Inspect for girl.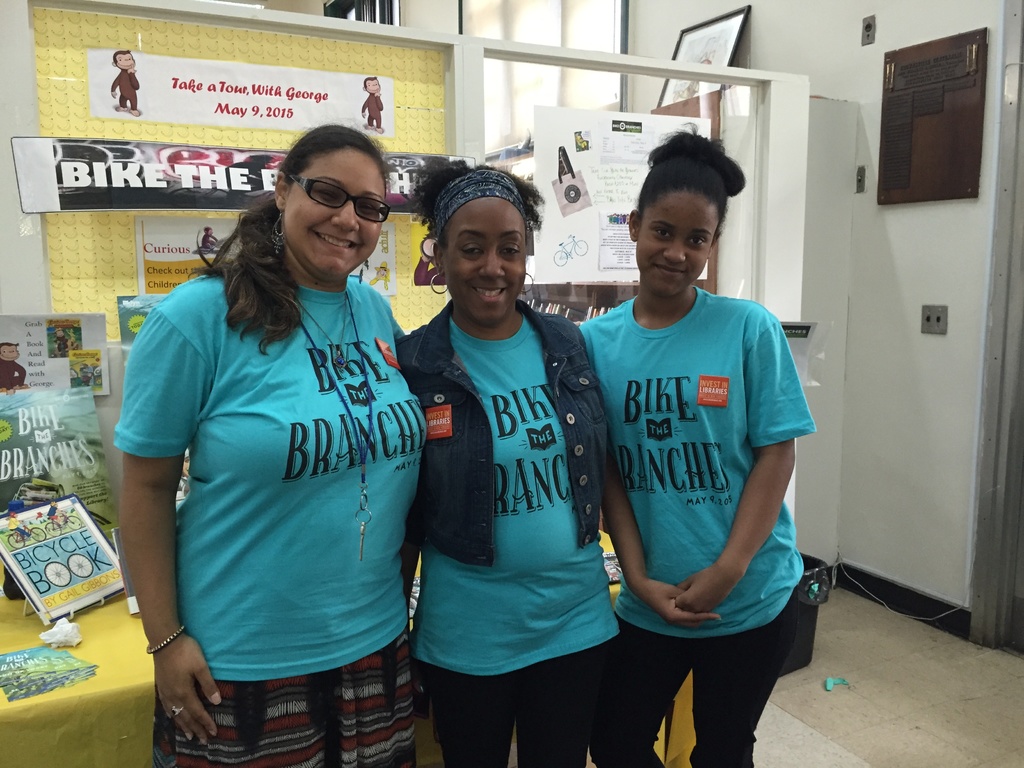
Inspection: (113,124,435,767).
